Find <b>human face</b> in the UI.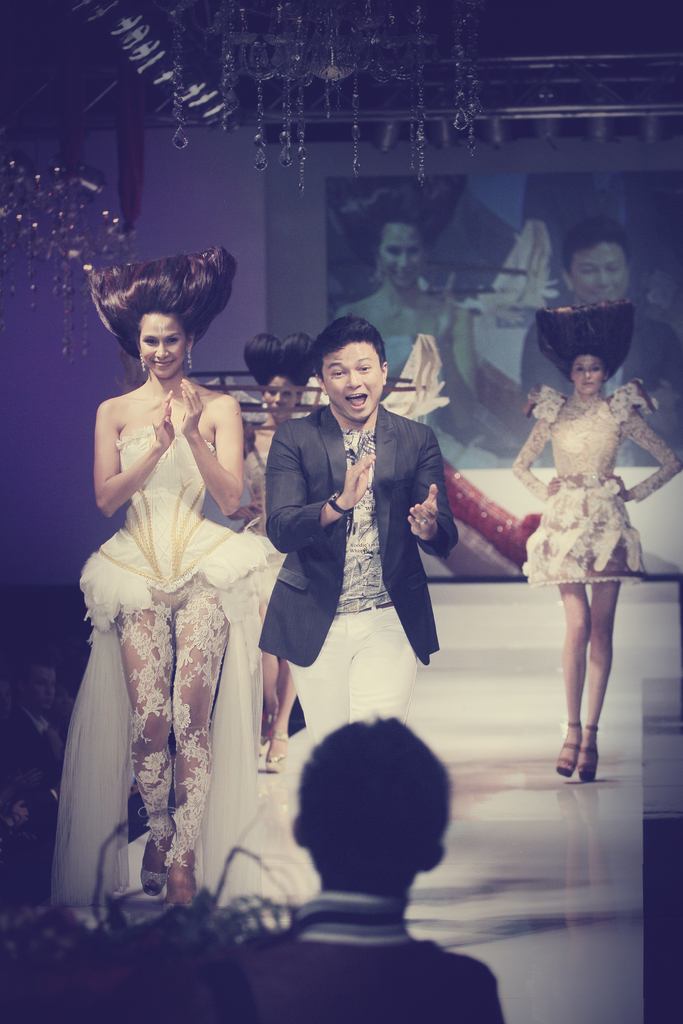
UI element at 573,353,603,398.
